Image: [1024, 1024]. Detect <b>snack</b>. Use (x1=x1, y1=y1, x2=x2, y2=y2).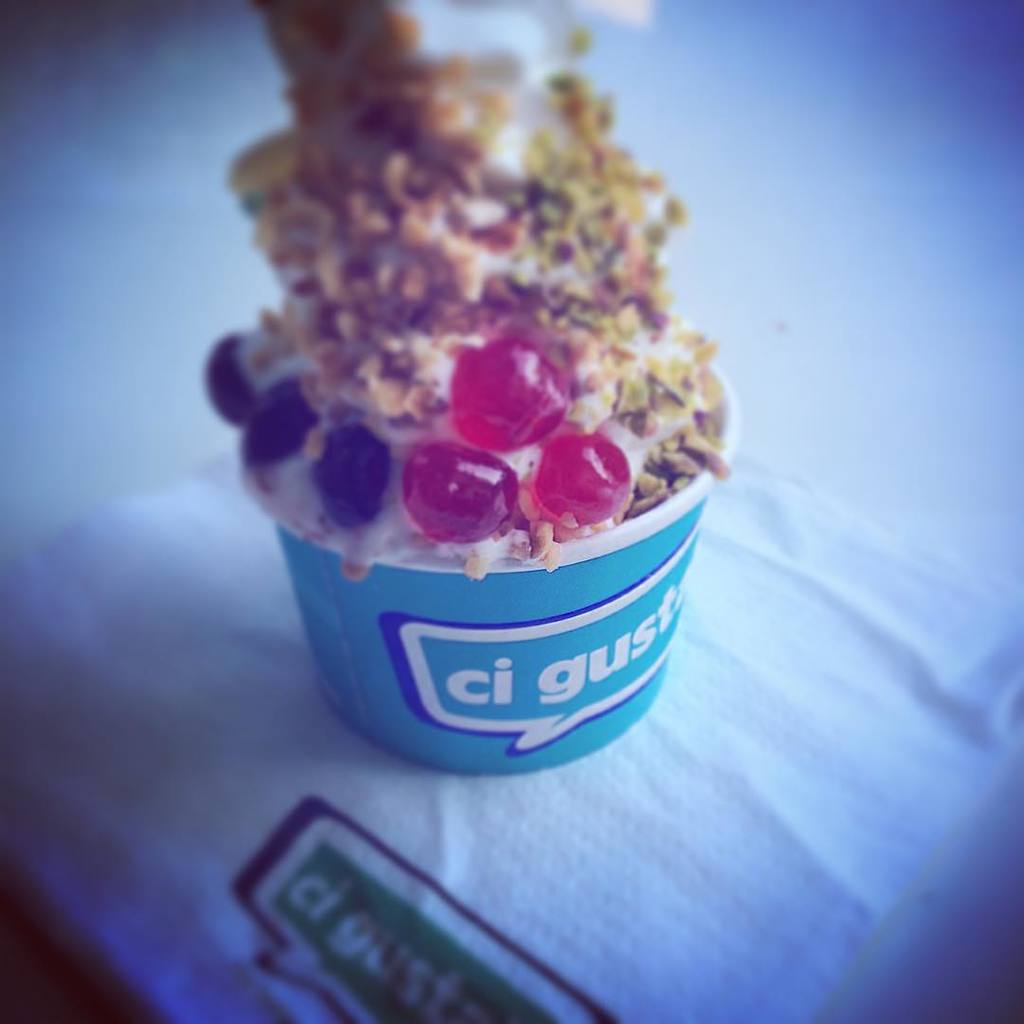
(x1=176, y1=76, x2=745, y2=704).
